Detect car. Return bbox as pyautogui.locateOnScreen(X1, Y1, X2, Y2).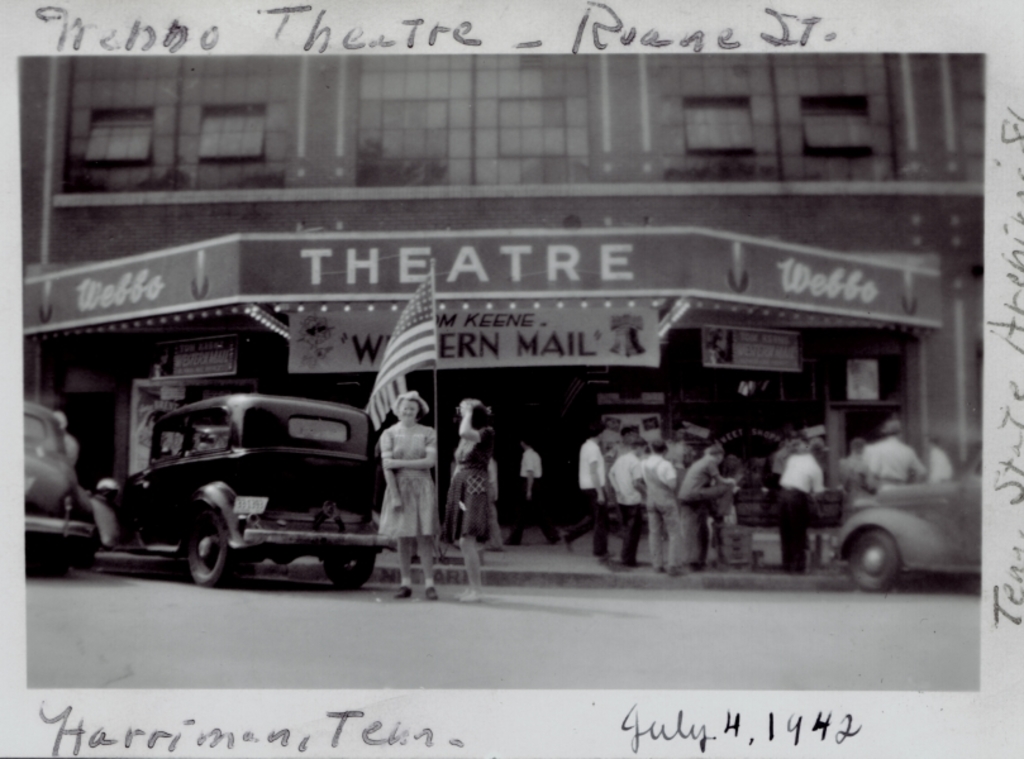
pyautogui.locateOnScreen(25, 398, 122, 582).
